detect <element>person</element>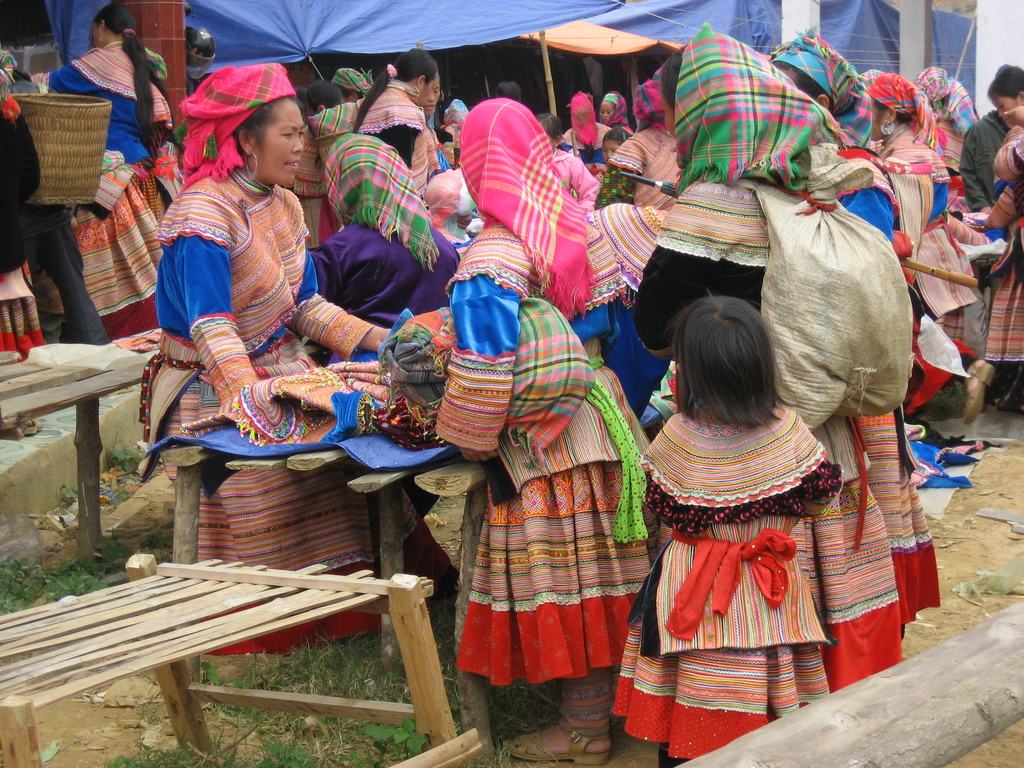
(637,284,840,767)
